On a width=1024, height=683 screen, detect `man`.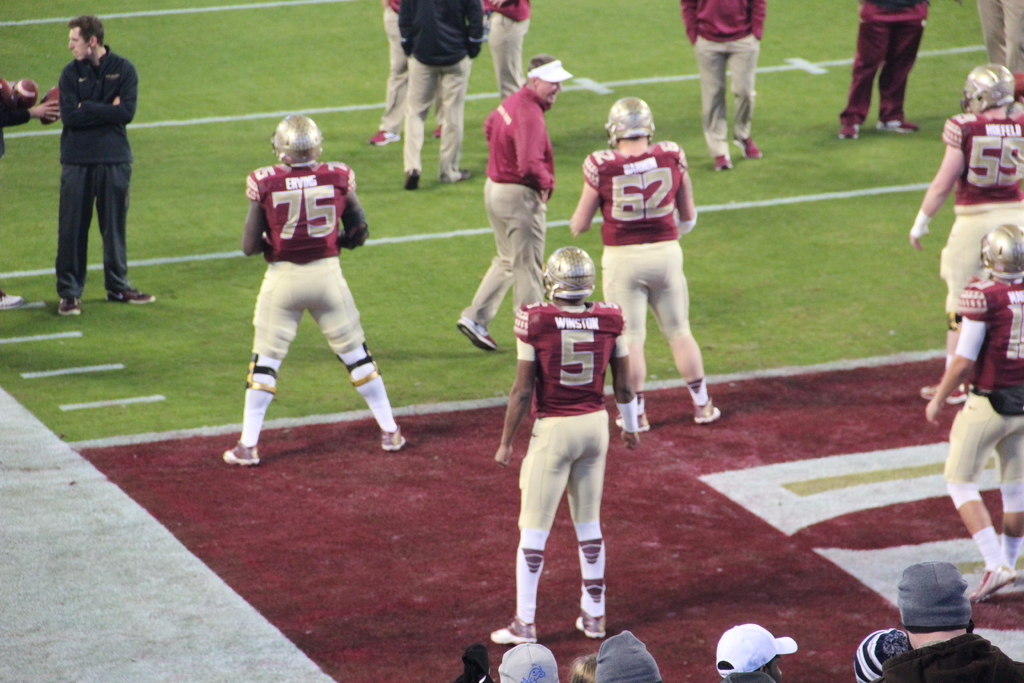
{"left": 834, "top": 0, "right": 920, "bottom": 144}.
